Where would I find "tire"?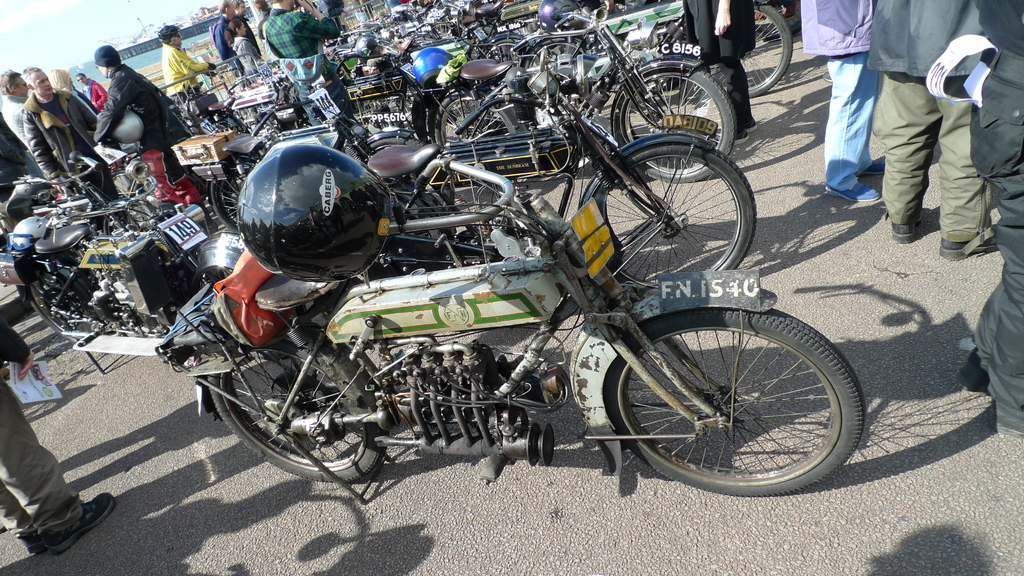
At pyautogui.locateOnScreen(217, 177, 246, 236).
